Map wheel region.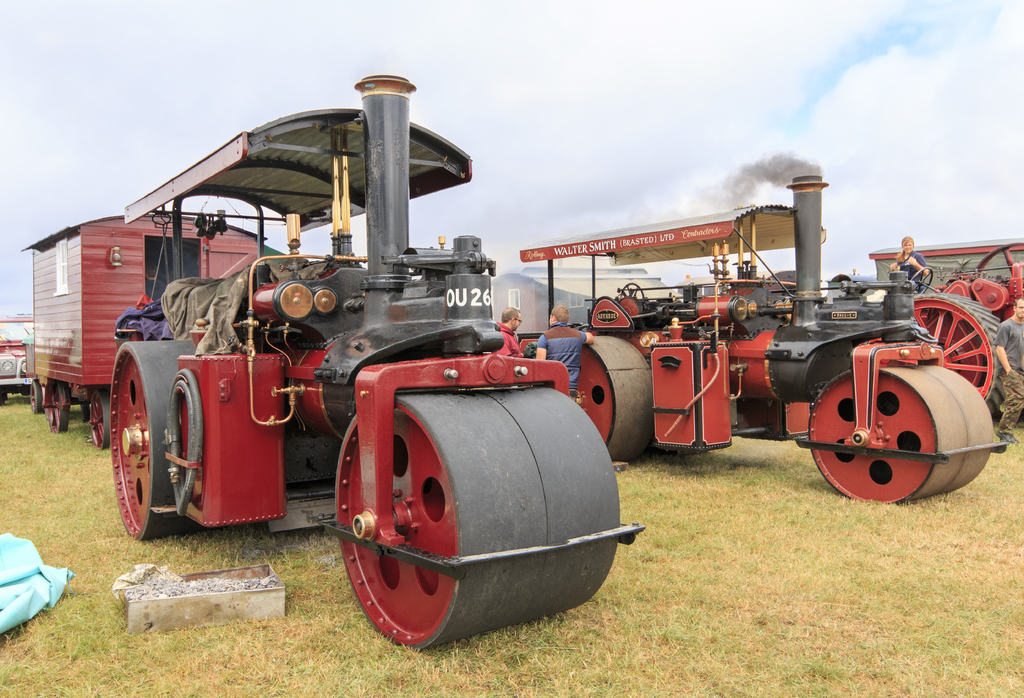
Mapped to 618/282/644/299.
